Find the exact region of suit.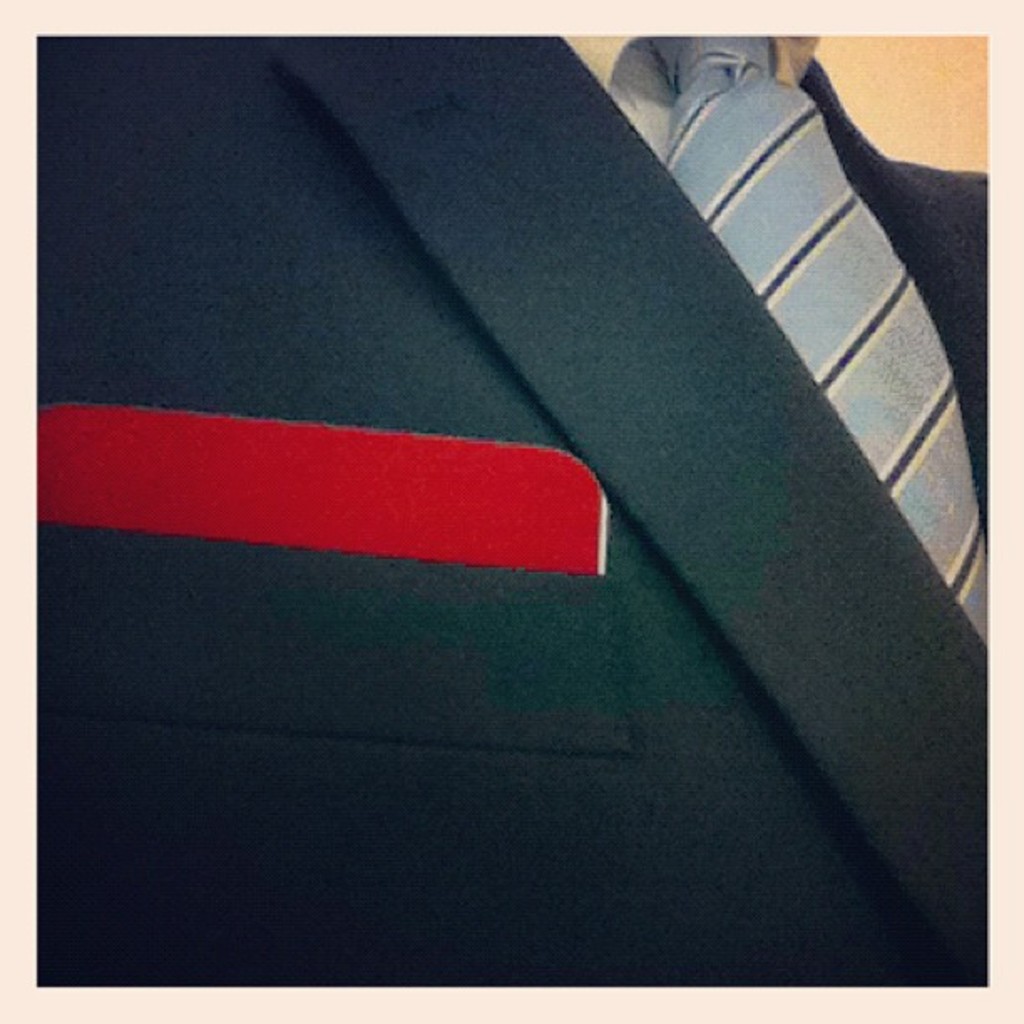
Exact region: locate(114, 0, 934, 1011).
